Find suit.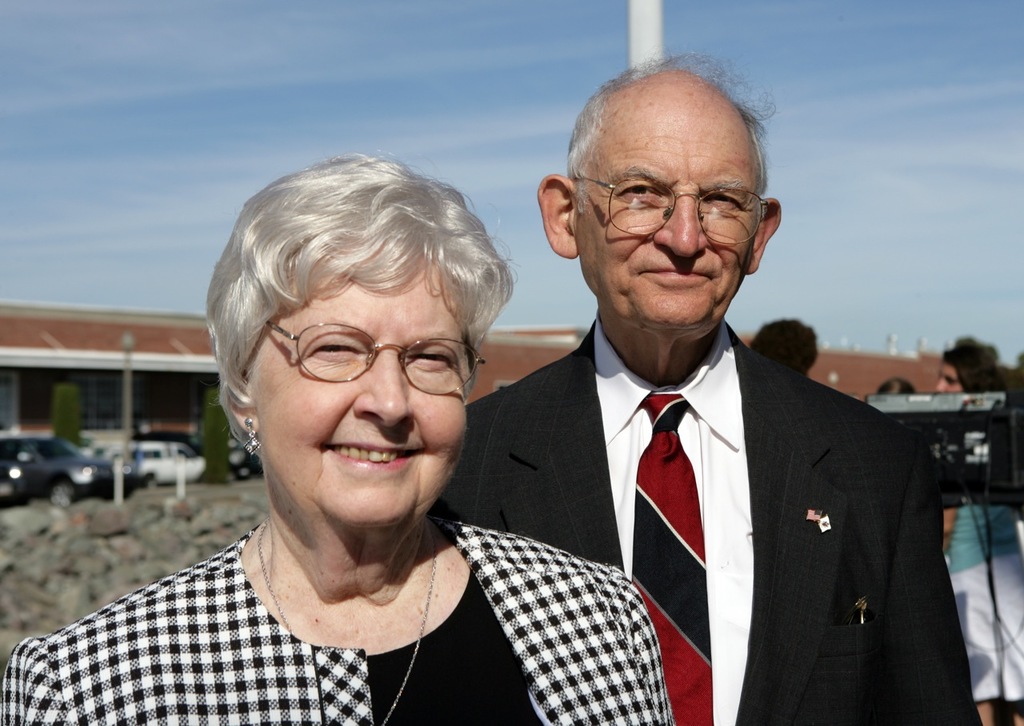
pyautogui.locateOnScreen(411, 201, 1002, 706).
